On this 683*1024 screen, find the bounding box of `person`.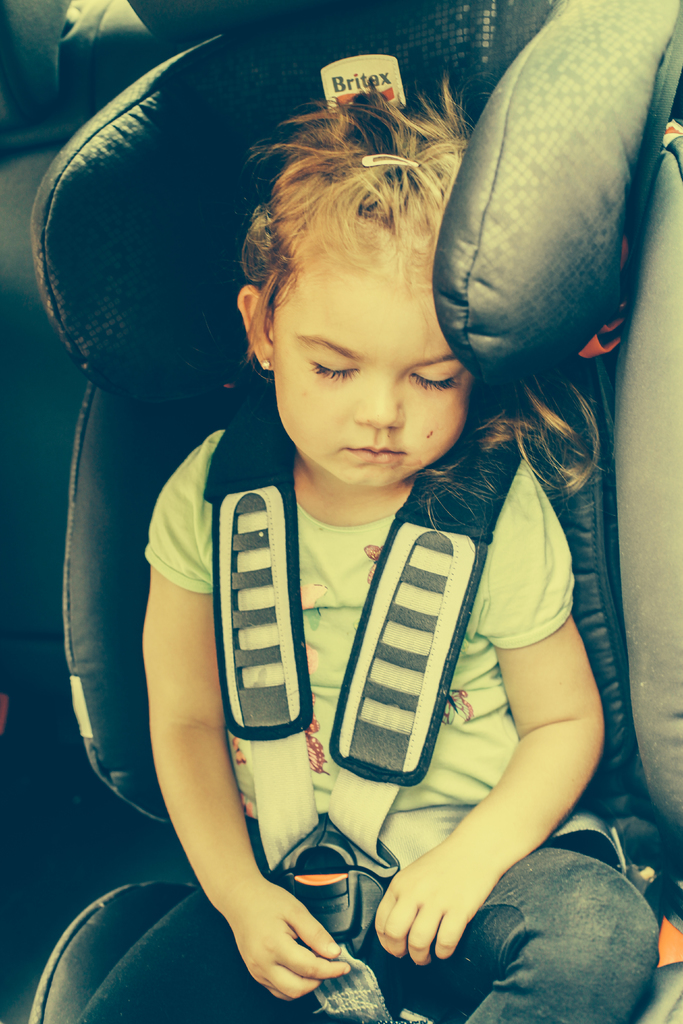
Bounding box: 69, 94, 655, 1023.
